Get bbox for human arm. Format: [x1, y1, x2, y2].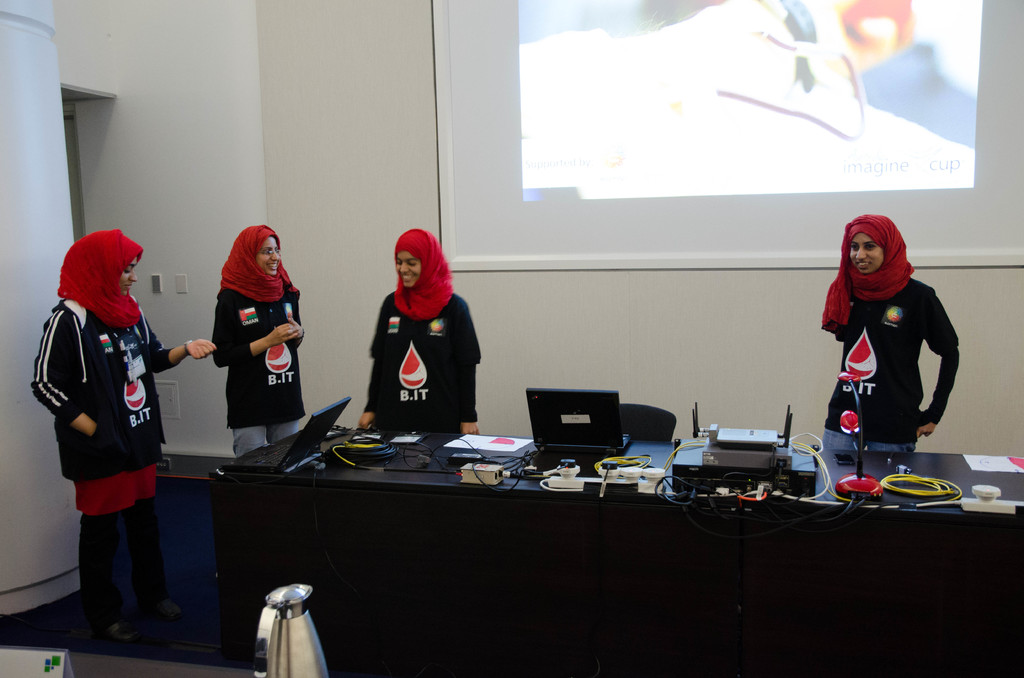
[283, 296, 305, 343].
